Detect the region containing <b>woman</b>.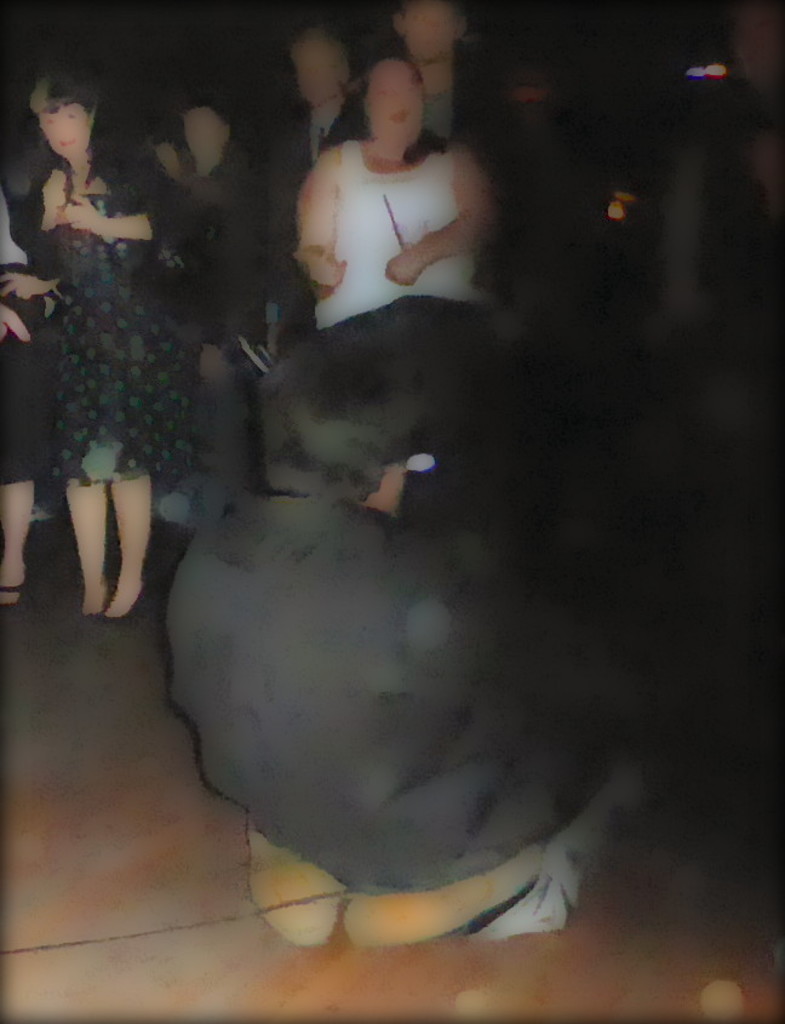
(x1=11, y1=57, x2=189, y2=620).
